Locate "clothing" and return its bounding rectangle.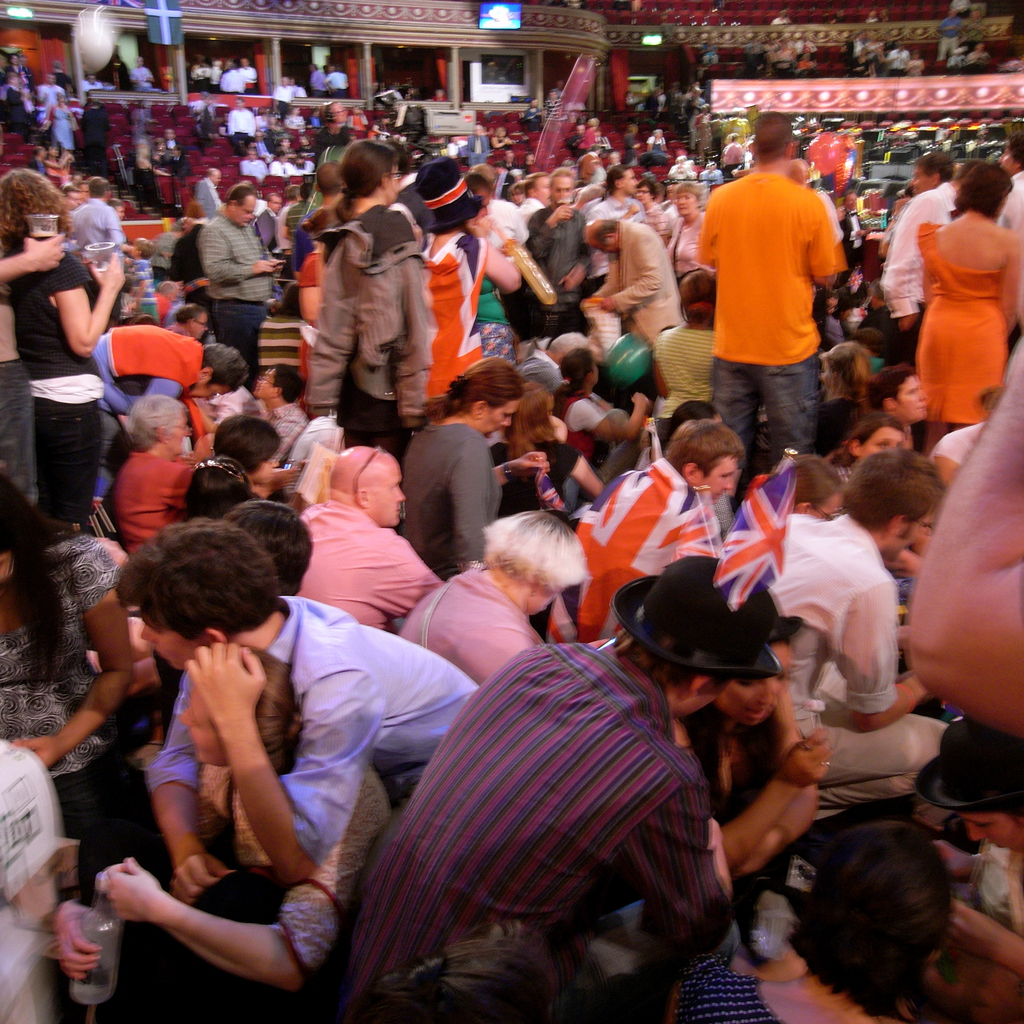
886 189 956 314.
